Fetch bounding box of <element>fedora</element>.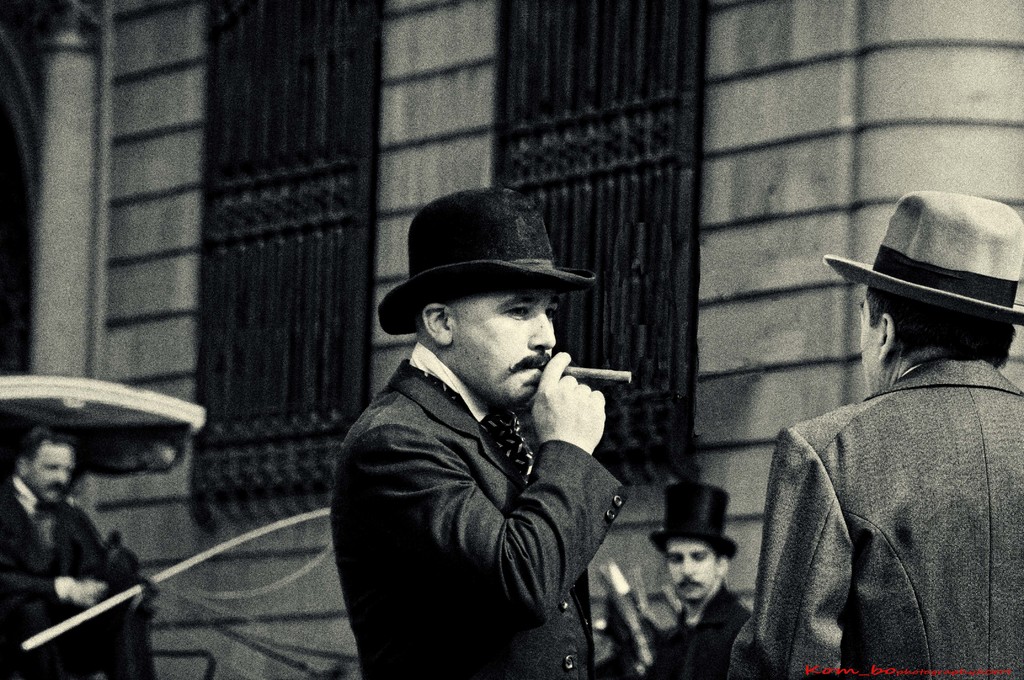
Bbox: Rect(821, 190, 1023, 324).
